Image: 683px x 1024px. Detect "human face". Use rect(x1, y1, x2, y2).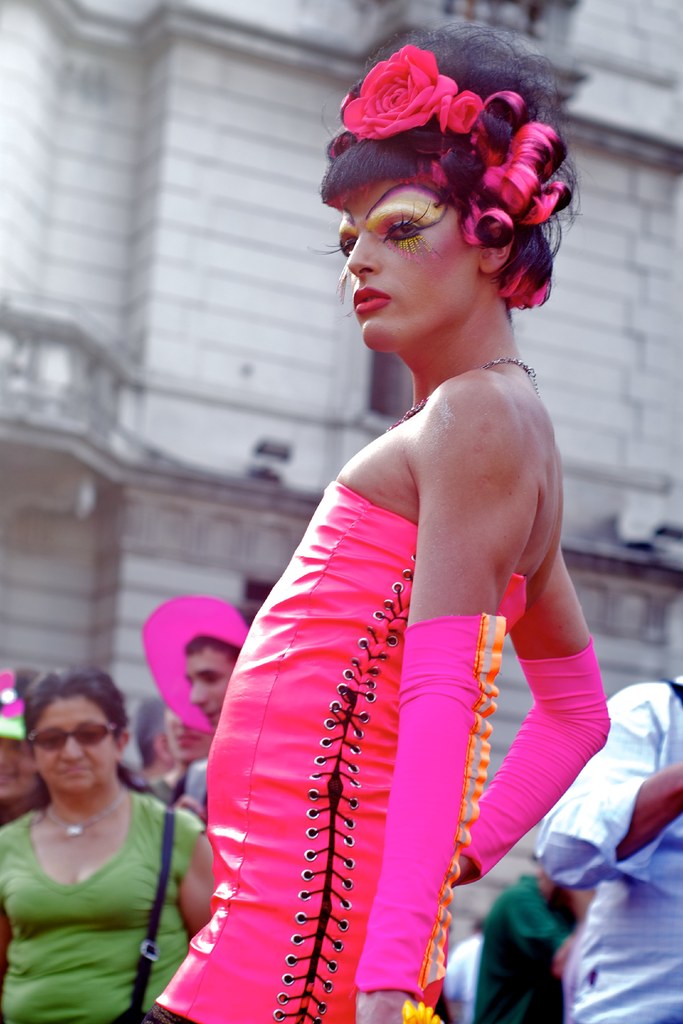
rect(165, 705, 212, 764).
